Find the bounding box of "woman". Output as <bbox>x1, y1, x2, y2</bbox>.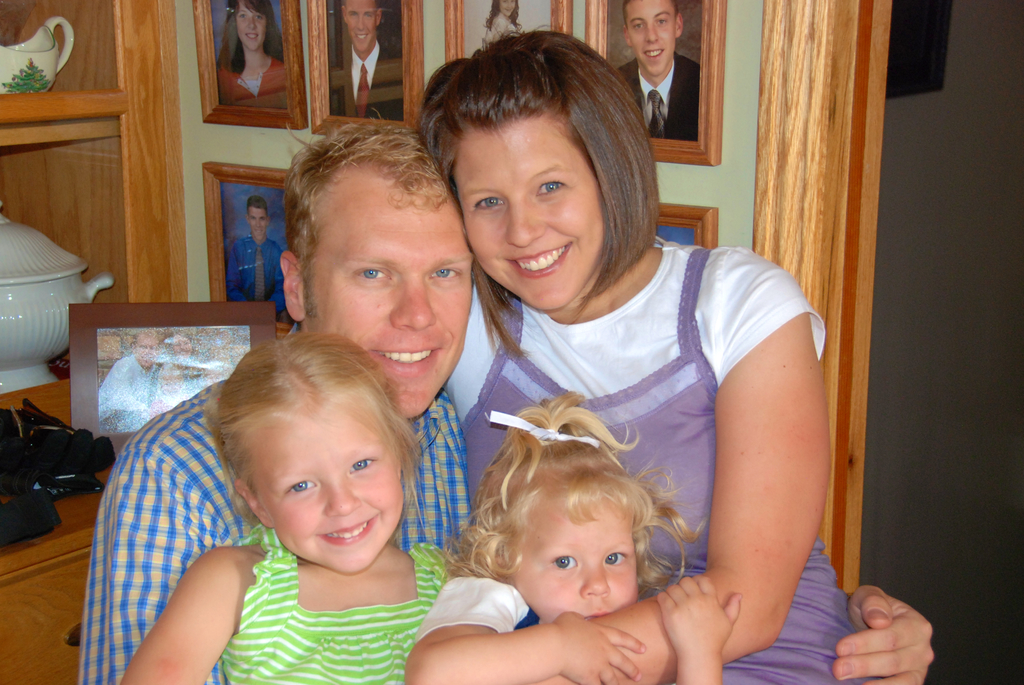
<bbox>479, 0, 524, 43</bbox>.
